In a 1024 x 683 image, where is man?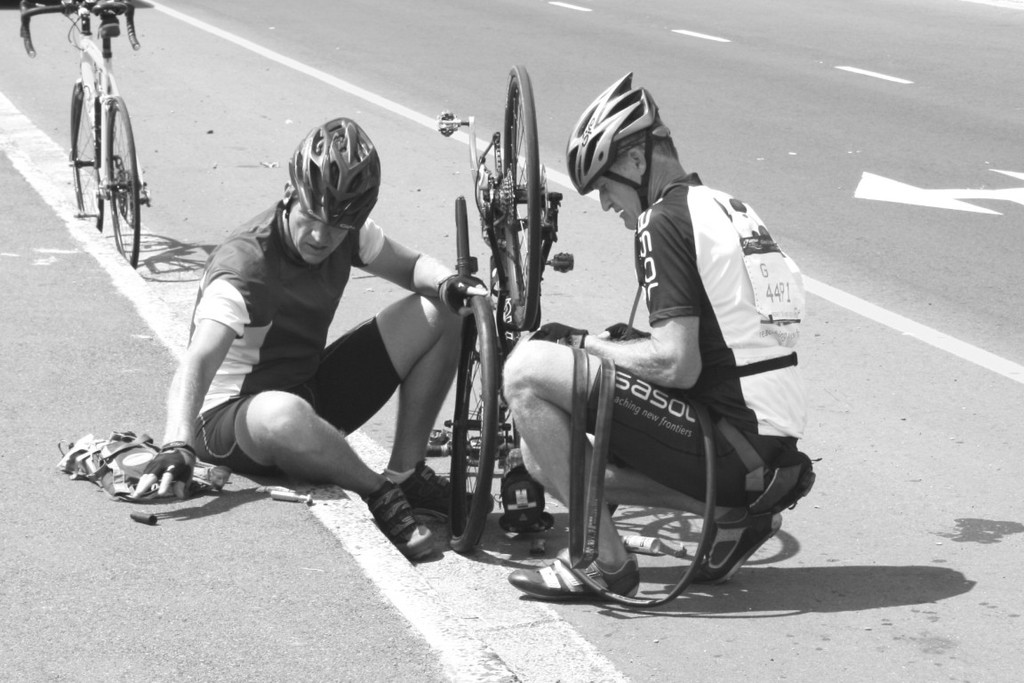
crop(438, 19, 796, 673).
